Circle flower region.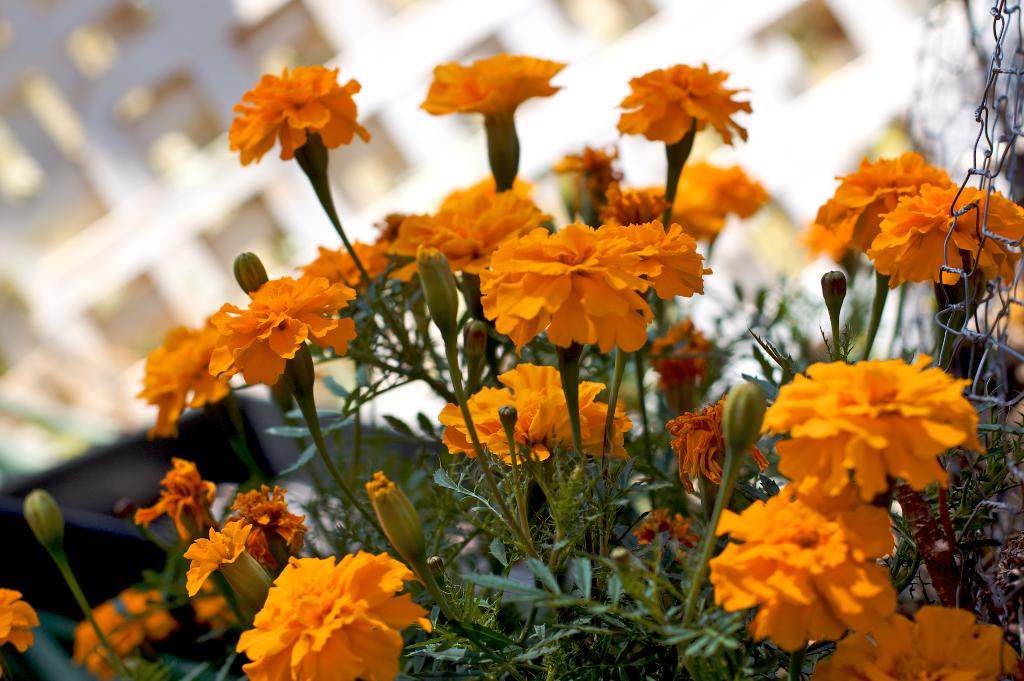
Region: 246/555/432/680.
